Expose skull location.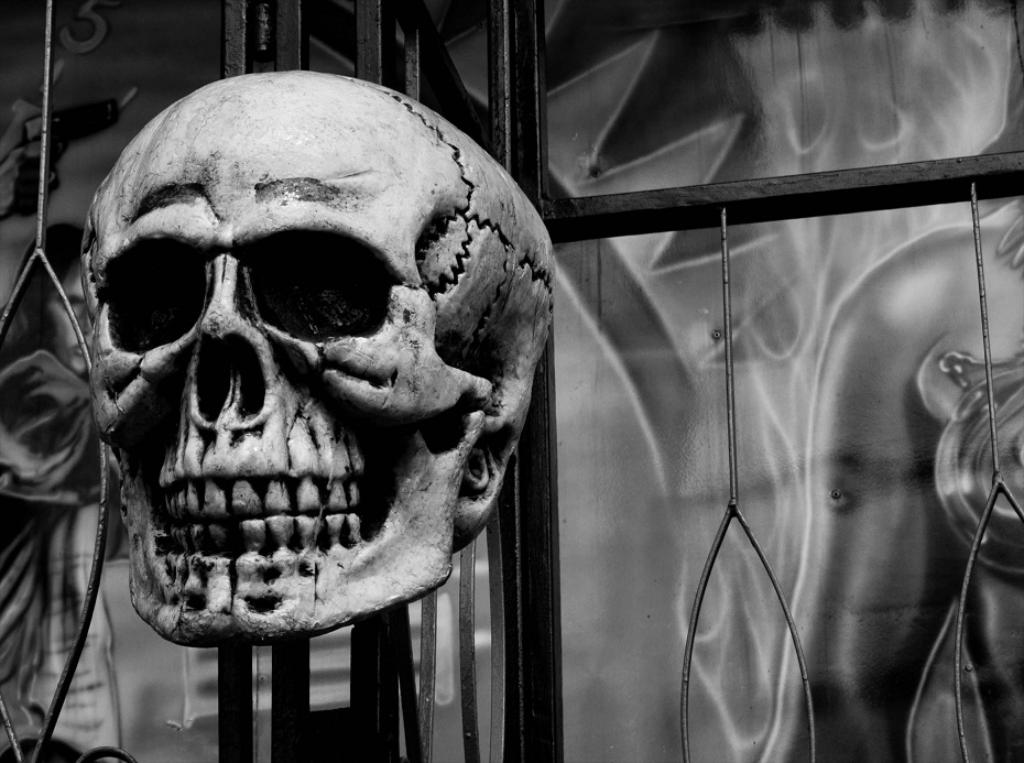
Exposed at 78:68:555:648.
